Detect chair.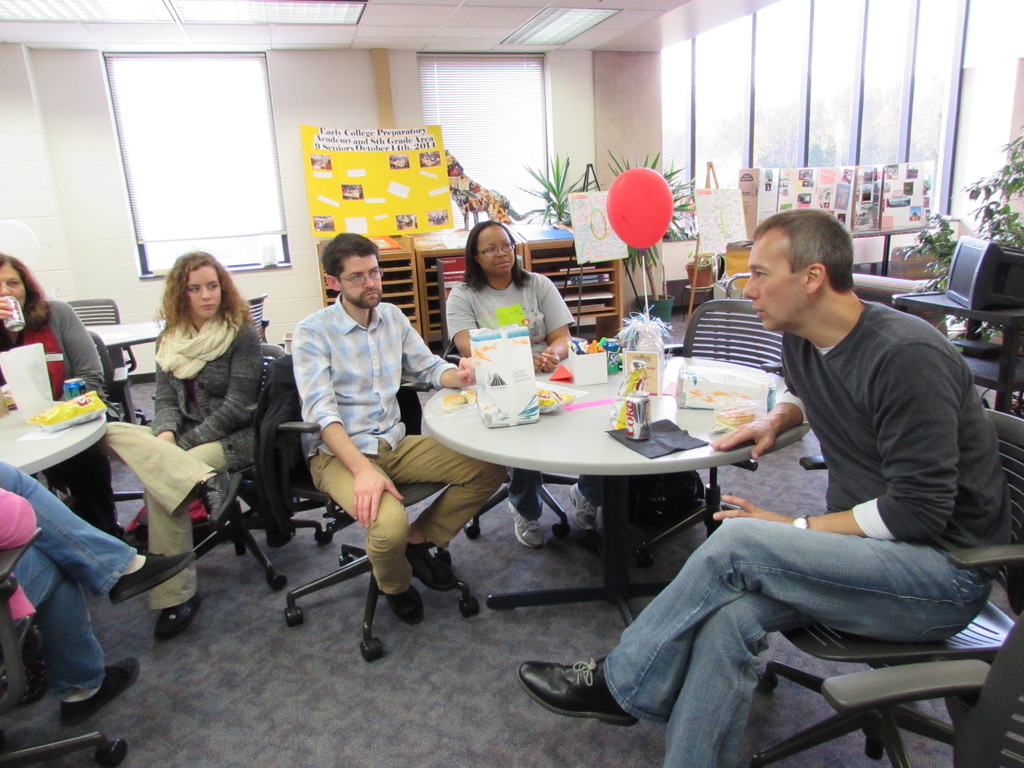
Detected at bbox(84, 333, 134, 533).
